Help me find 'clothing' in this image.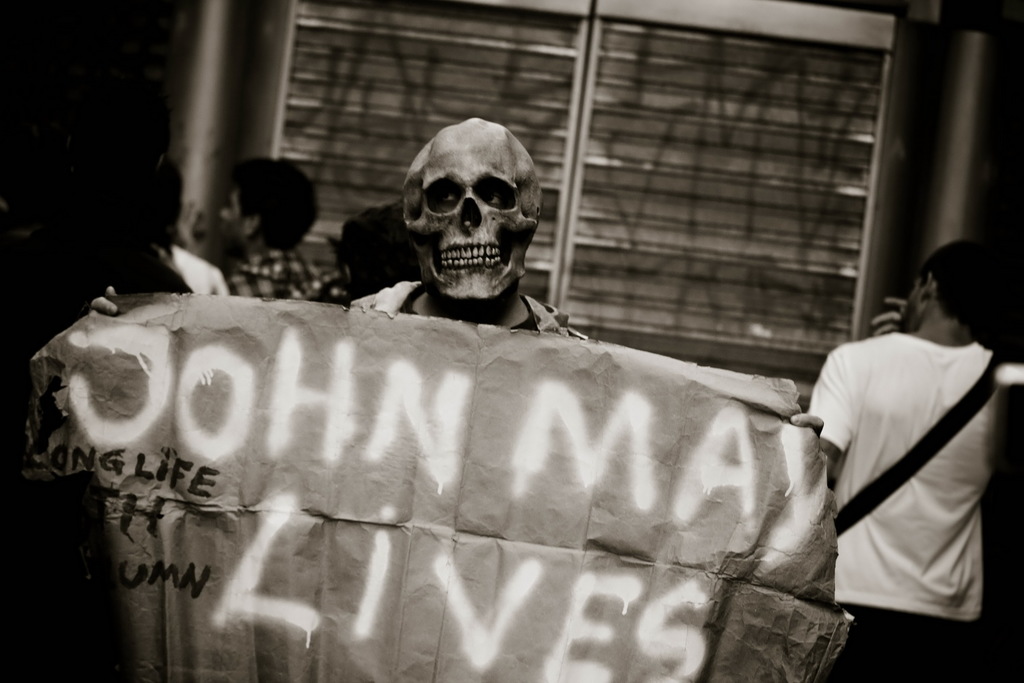
Found it: pyautogui.locateOnScreen(803, 329, 1014, 682).
